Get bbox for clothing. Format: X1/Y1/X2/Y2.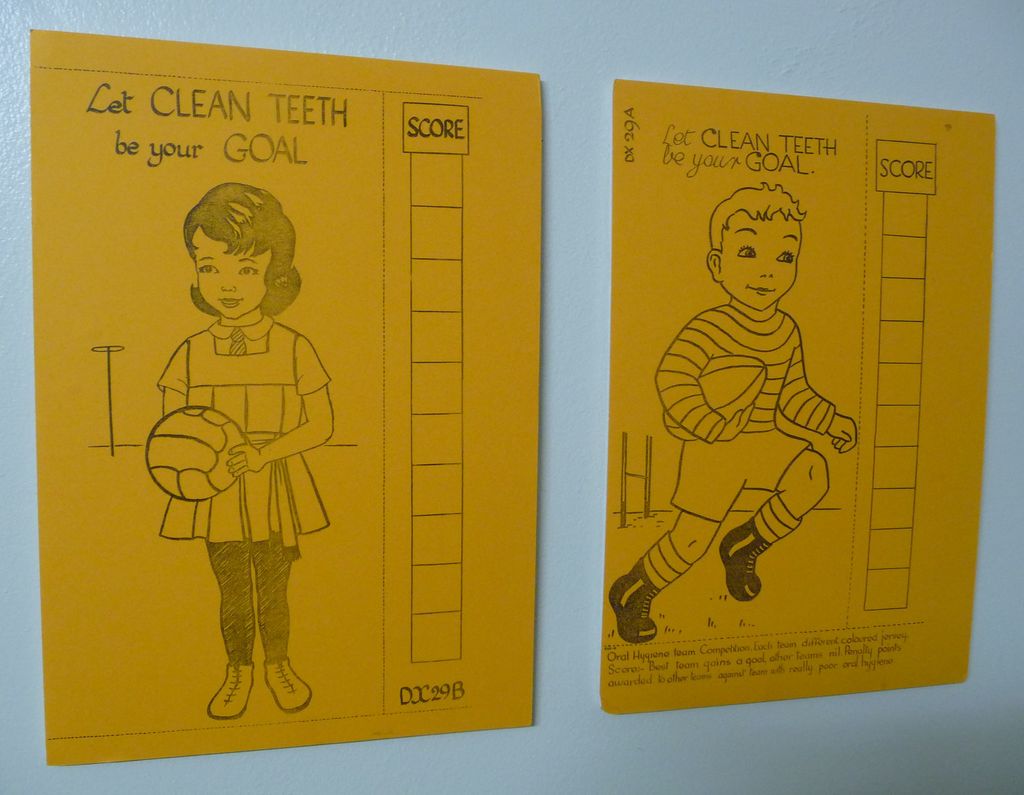
157/310/333/565.
